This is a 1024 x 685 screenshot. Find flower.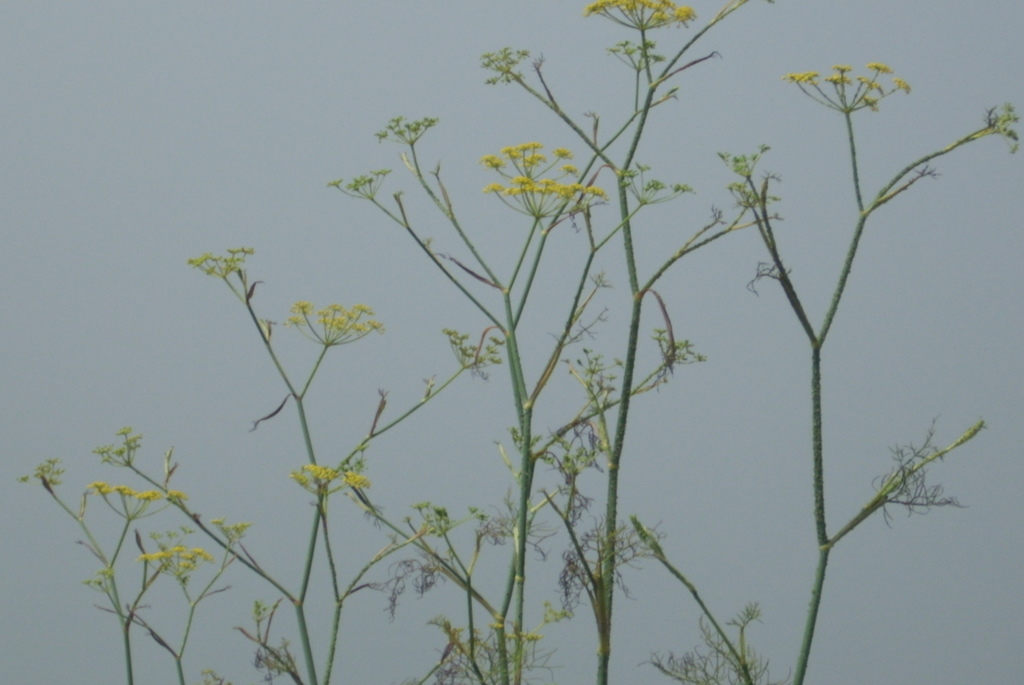
Bounding box: rect(342, 467, 371, 491).
